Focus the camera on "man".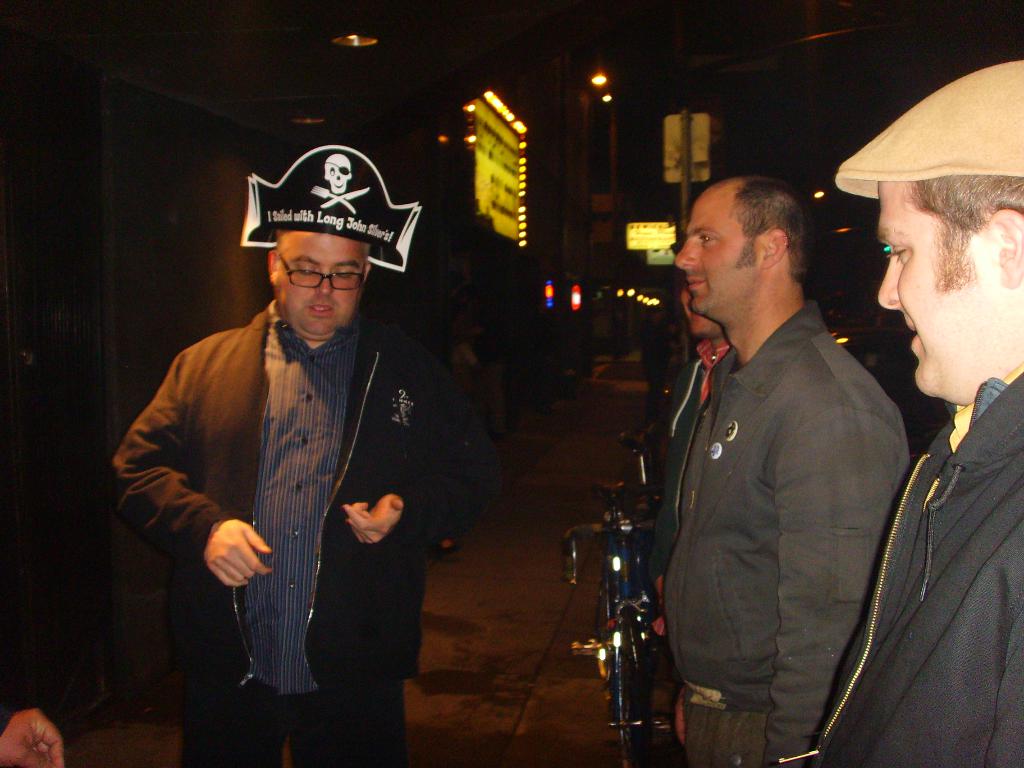
Focus region: locate(663, 175, 914, 767).
